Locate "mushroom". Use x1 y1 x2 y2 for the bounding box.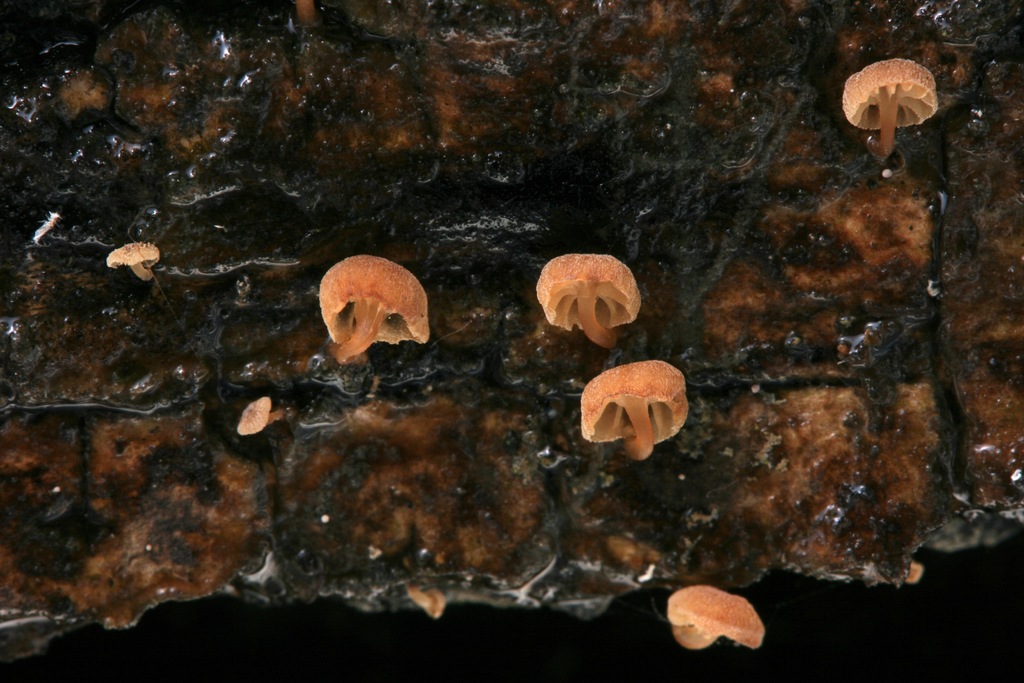
534 252 645 350.
